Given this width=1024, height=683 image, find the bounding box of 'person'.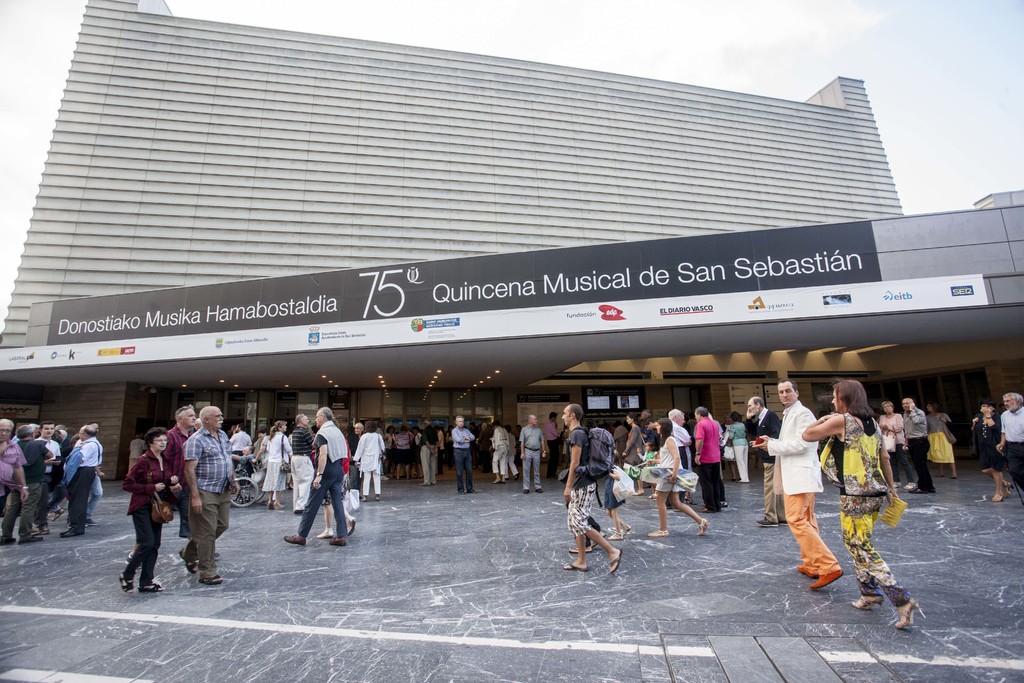
903:393:934:499.
